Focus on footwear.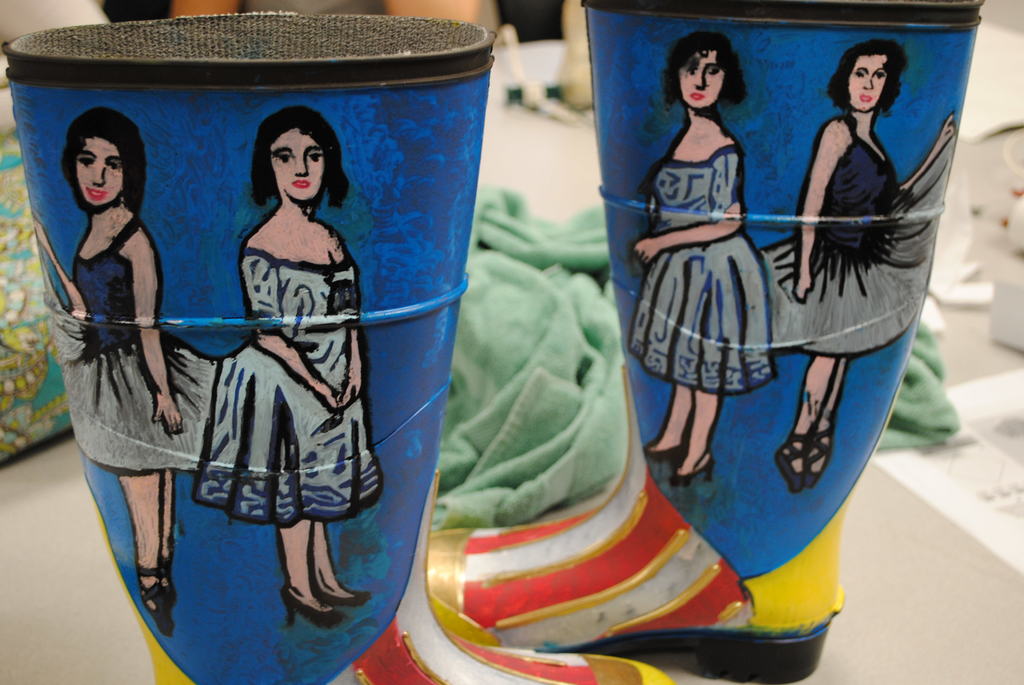
Focused at 801, 436, 837, 482.
